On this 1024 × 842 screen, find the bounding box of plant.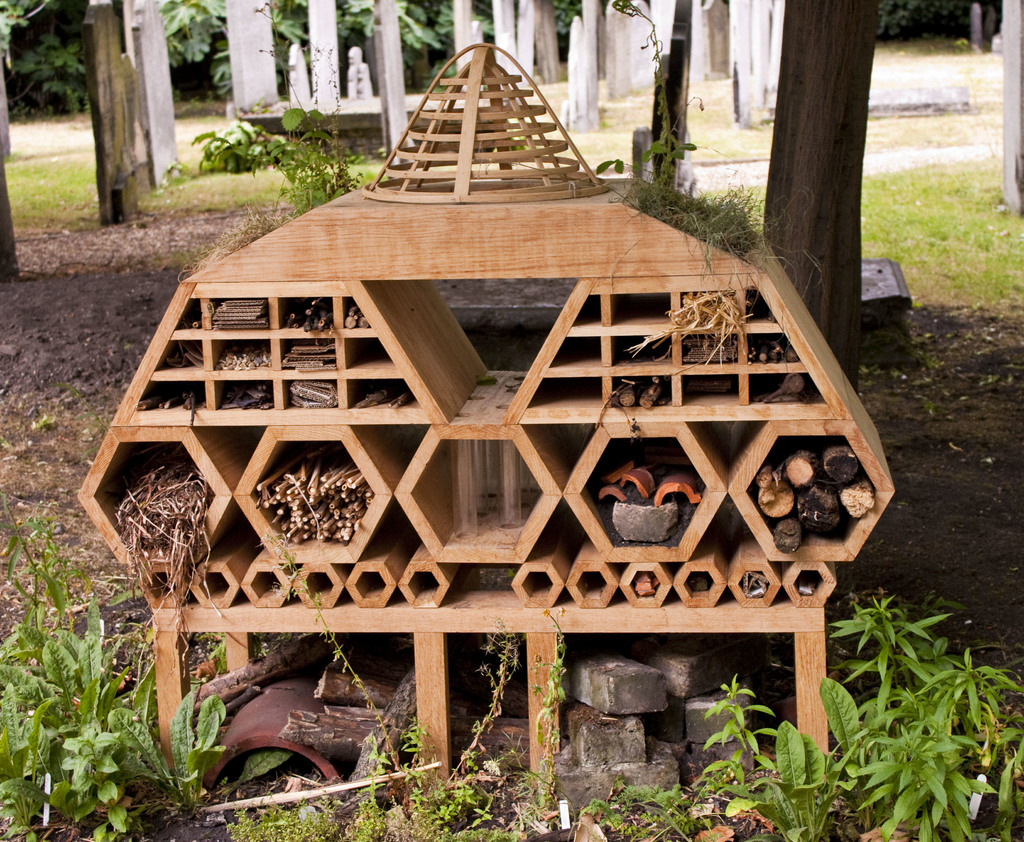
Bounding box: (860, 362, 887, 378).
